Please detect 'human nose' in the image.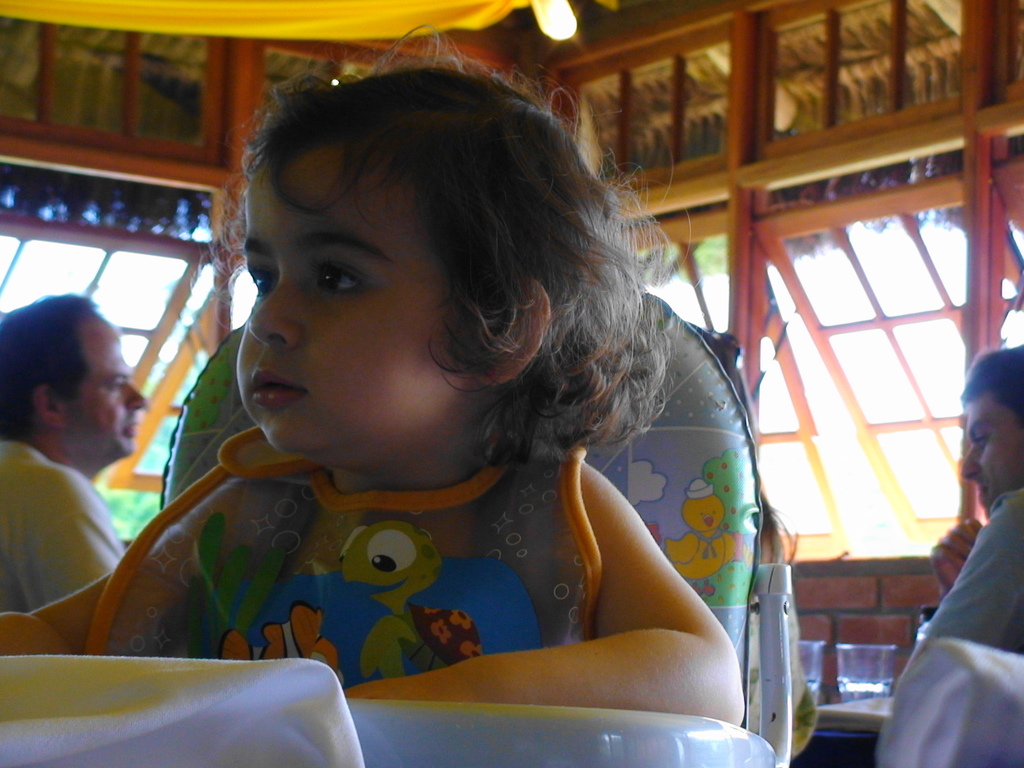
(x1=124, y1=376, x2=148, y2=409).
